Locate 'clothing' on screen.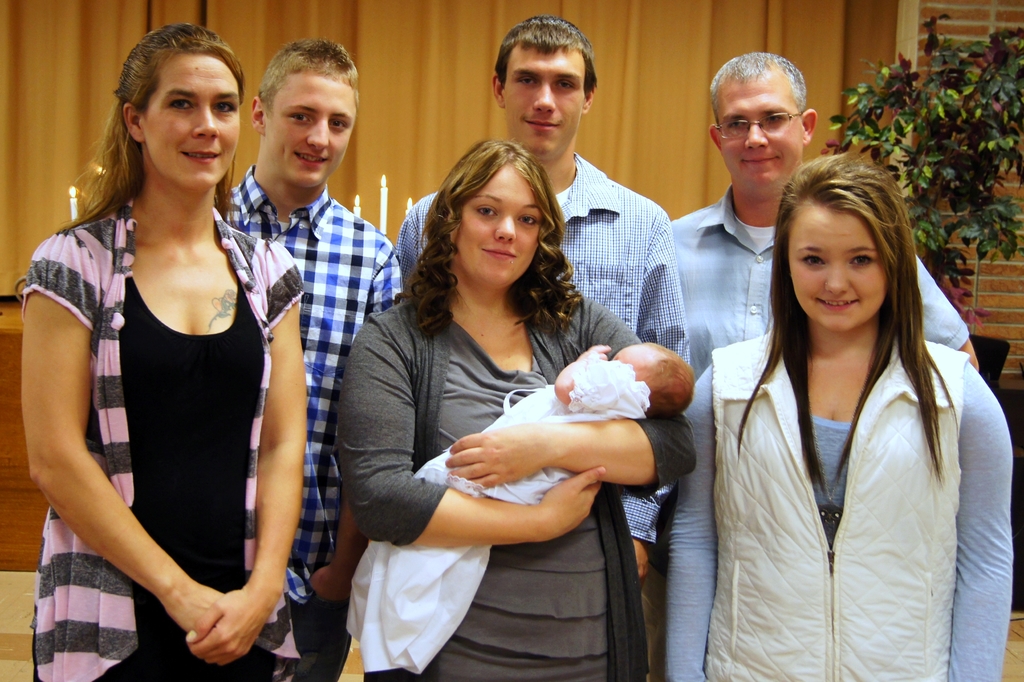
On screen at 340, 277, 700, 679.
